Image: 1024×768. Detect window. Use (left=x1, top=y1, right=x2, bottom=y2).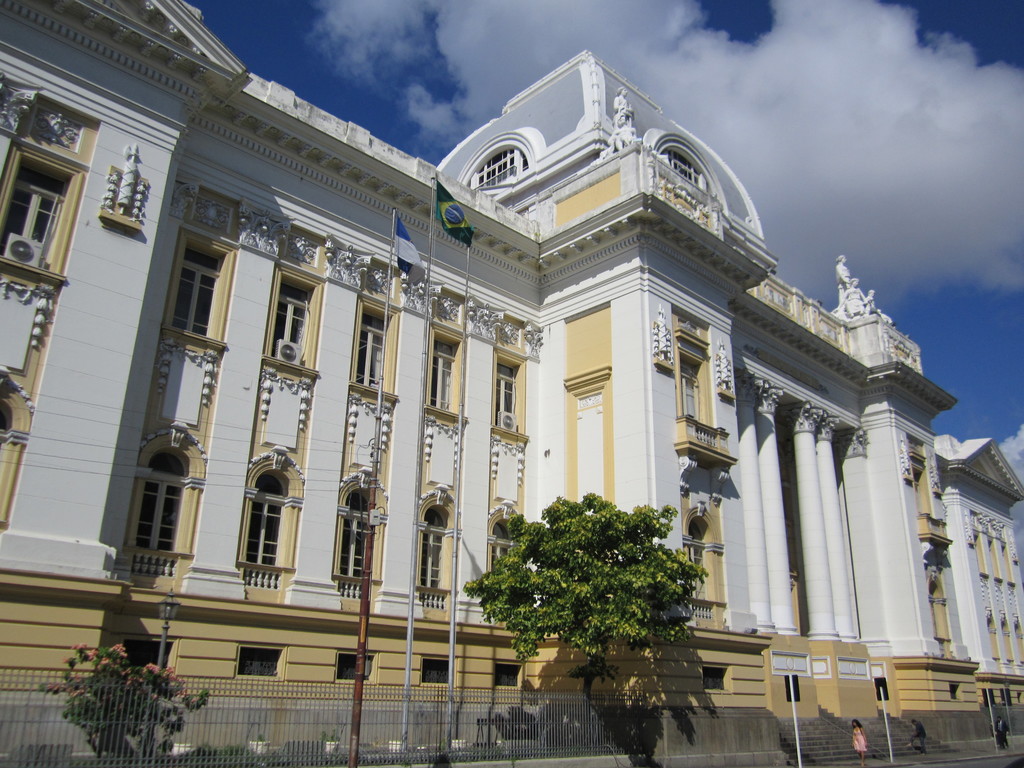
(left=413, top=509, right=443, bottom=589).
